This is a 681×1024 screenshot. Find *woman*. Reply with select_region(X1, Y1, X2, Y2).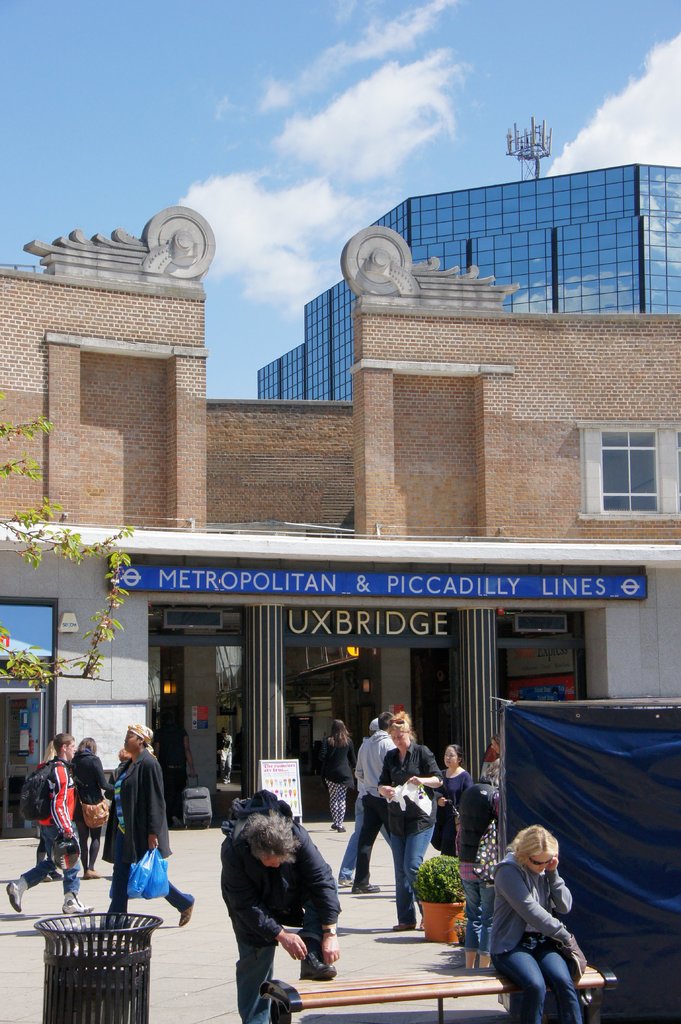
select_region(107, 747, 151, 869).
